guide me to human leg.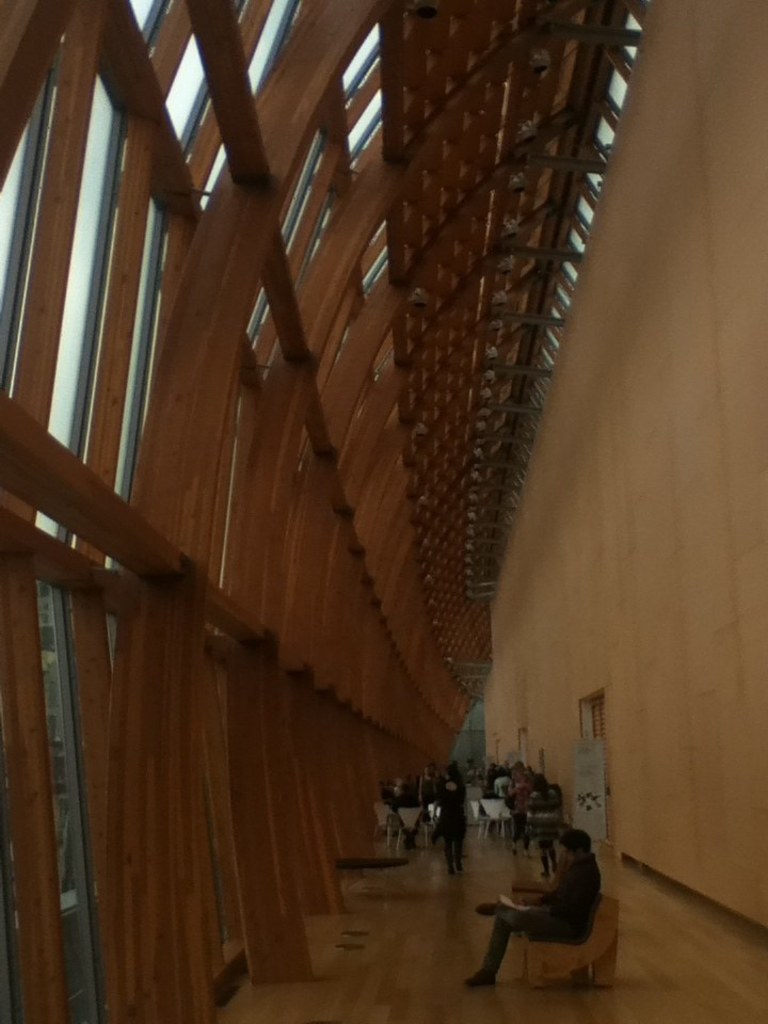
Guidance: region(468, 896, 573, 991).
